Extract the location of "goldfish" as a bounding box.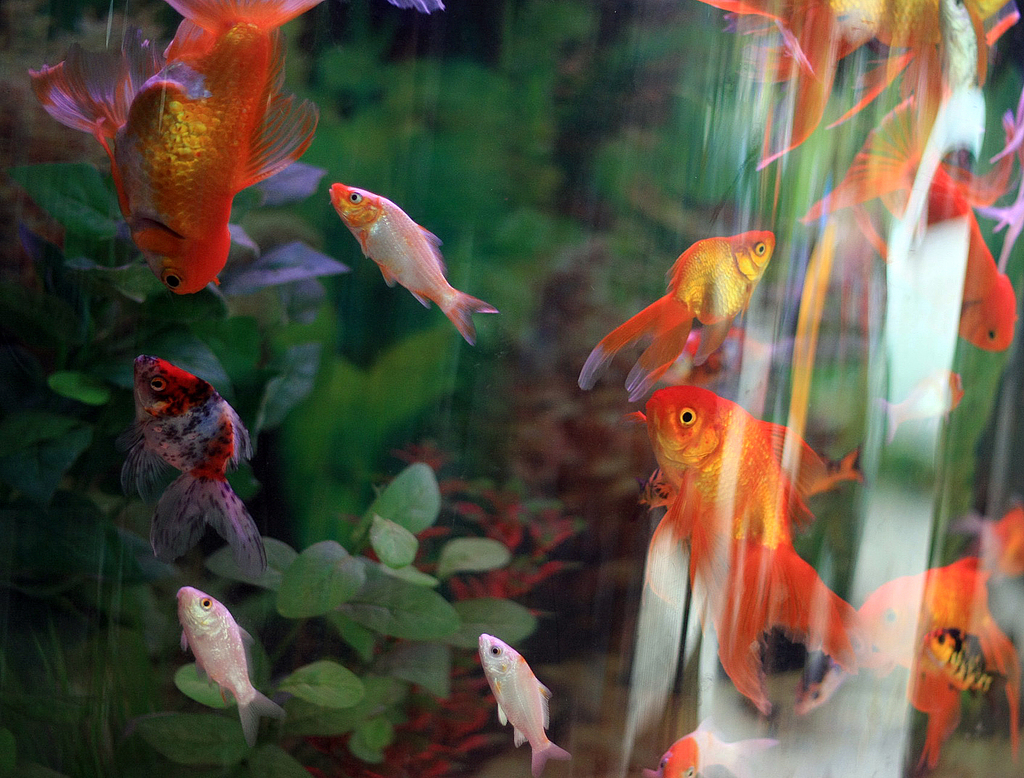
pyautogui.locateOnScreen(180, 580, 286, 748).
